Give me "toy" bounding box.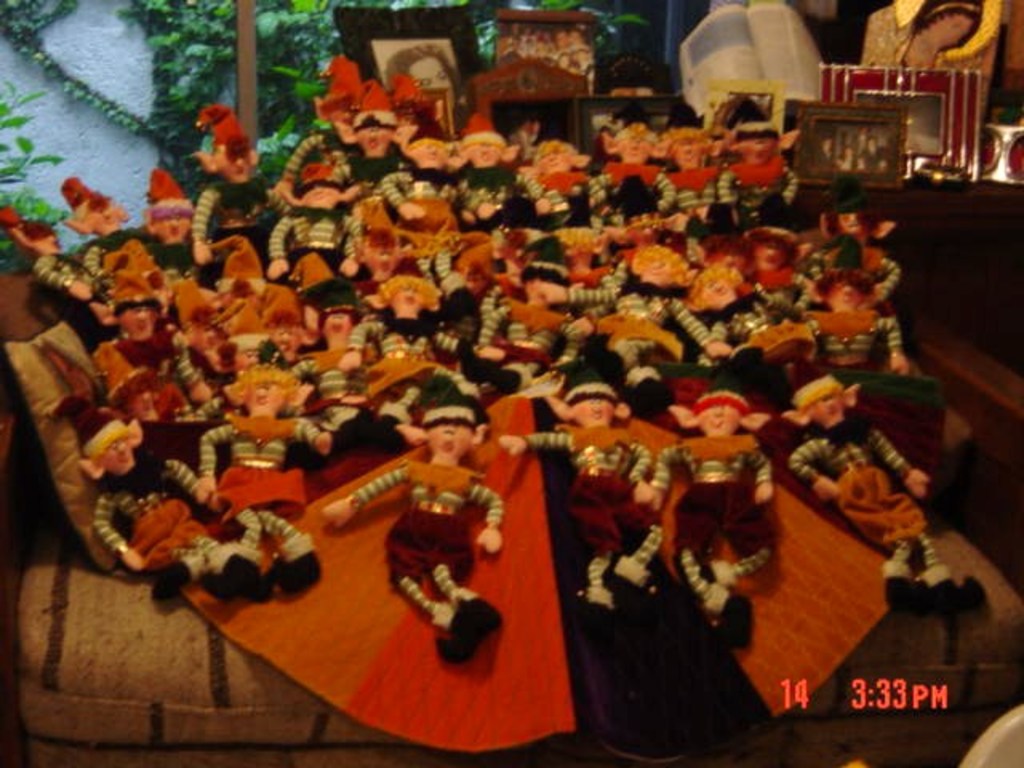
(x1=338, y1=272, x2=477, y2=395).
